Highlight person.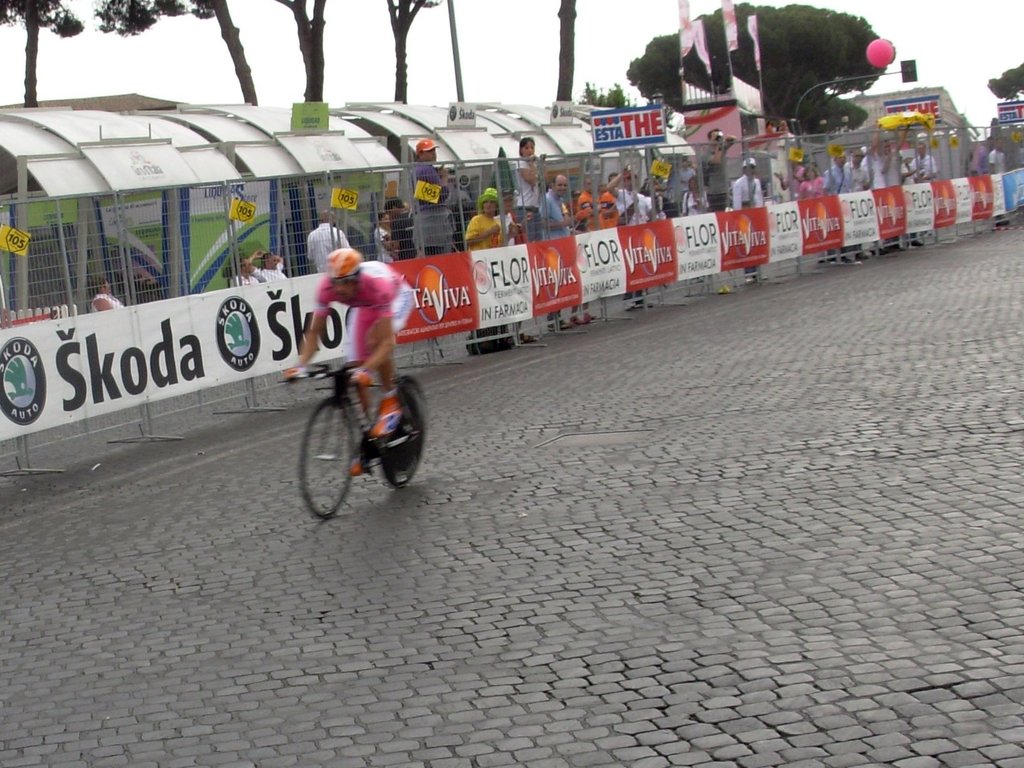
Highlighted region: [702,131,735,213].
